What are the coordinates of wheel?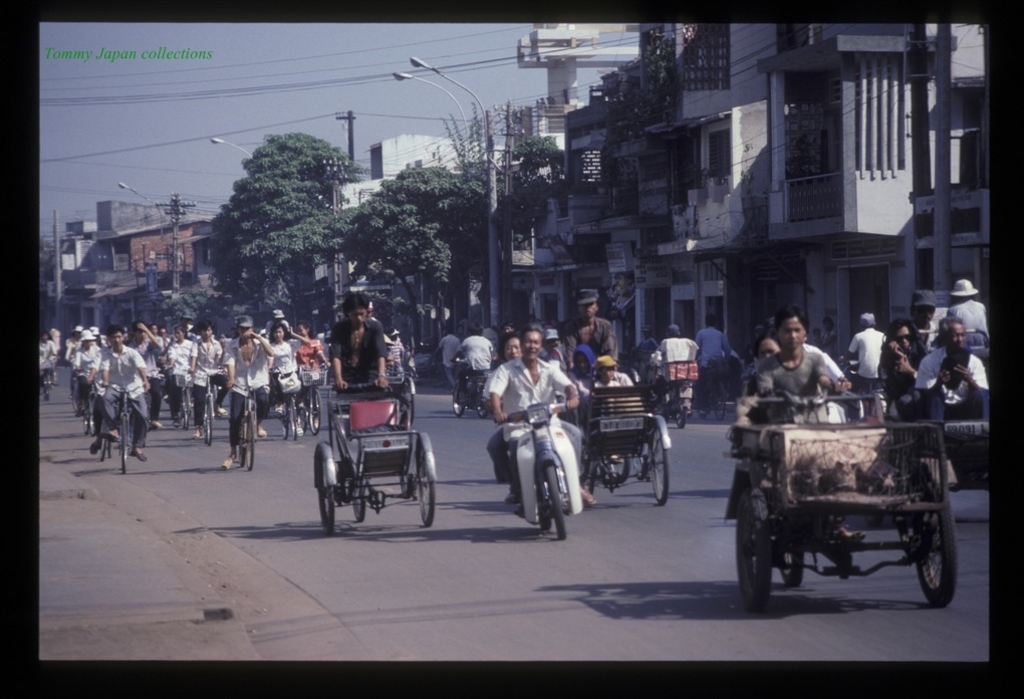
region(202, 404, 206, 433).
